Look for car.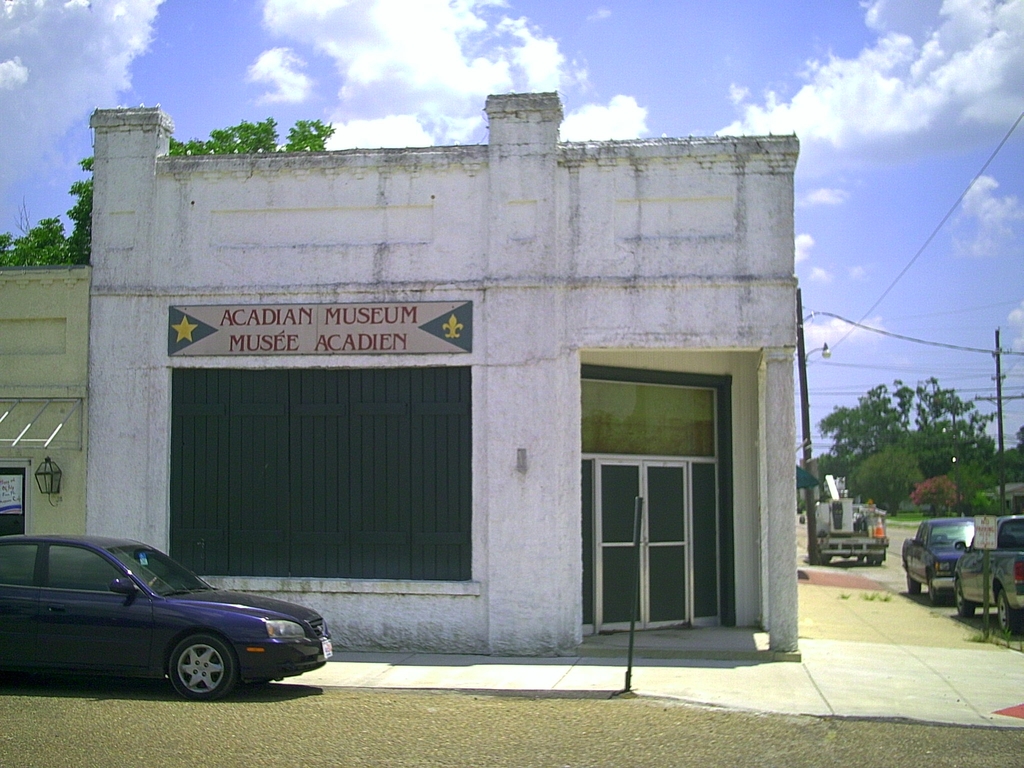
Found: <bbox>900, 518, 973, 605</bbox>.
